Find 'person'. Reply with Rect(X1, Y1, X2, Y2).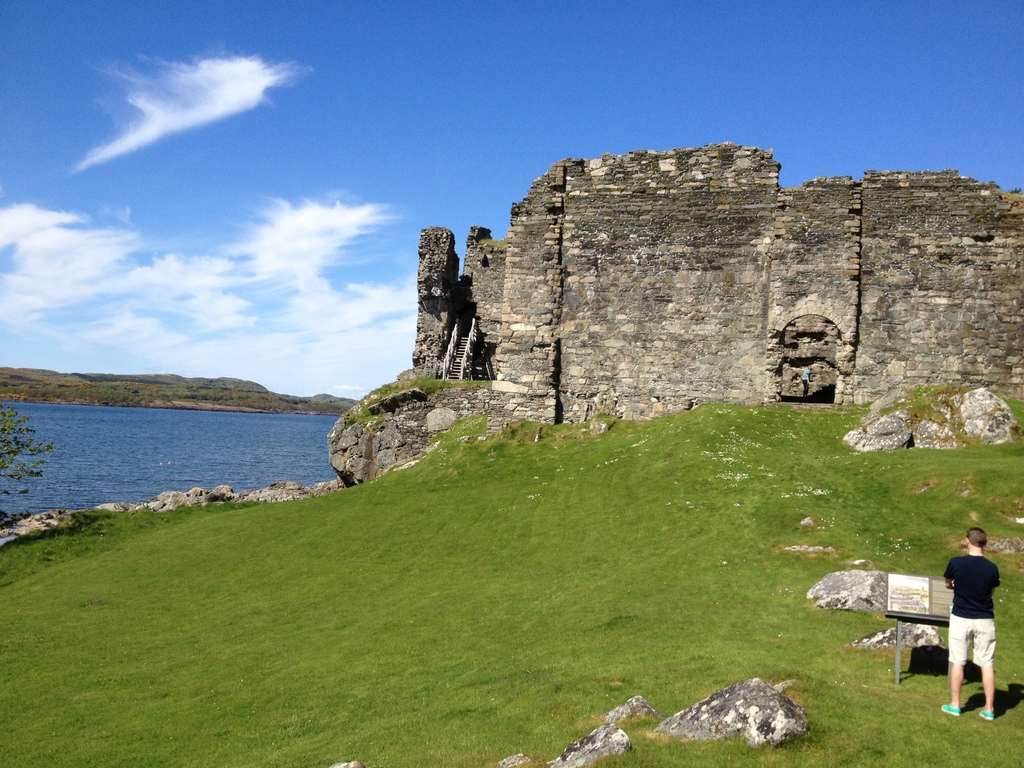
Rect(938, 515, 1012, 713).
